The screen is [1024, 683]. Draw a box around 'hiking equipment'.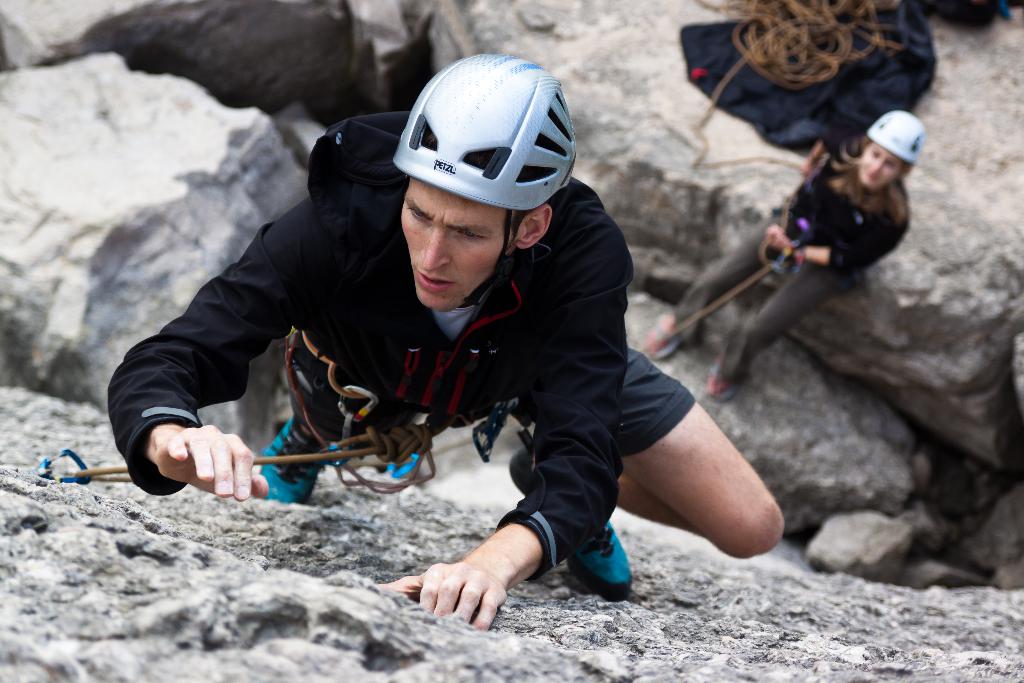
{"x1": 862, "y1": 109, "x2": 929, "y2": 169}.
